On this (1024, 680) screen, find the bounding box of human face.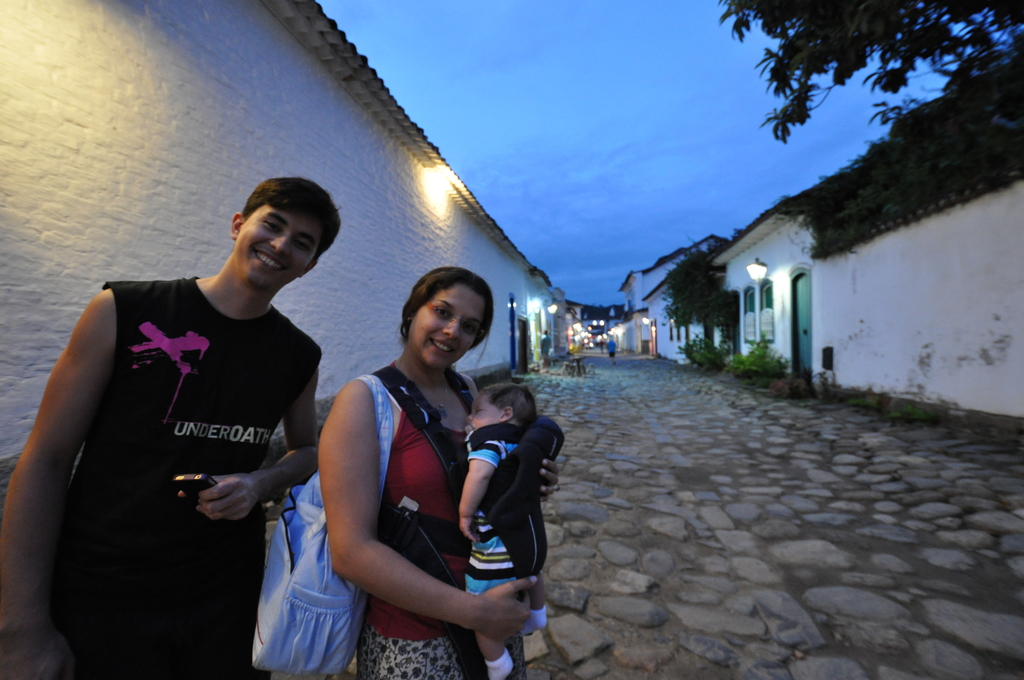
Bounding box: (x1=237, y1=202, x2=325, y2=289).
